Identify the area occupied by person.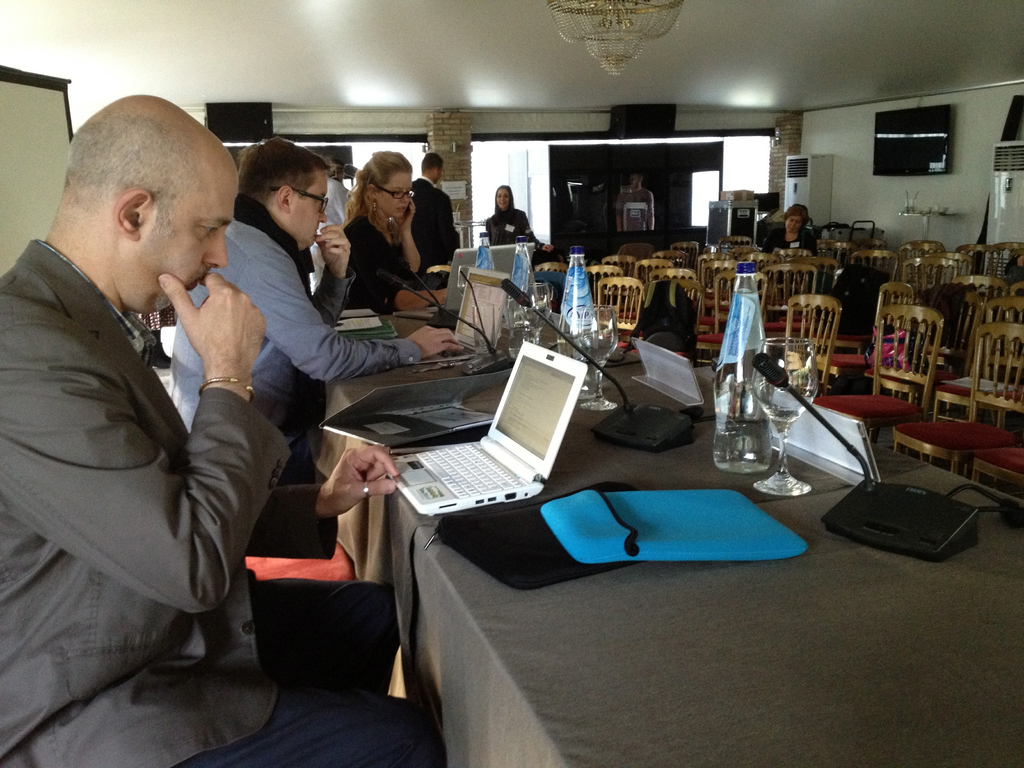
Area: 344,152,449,312.
